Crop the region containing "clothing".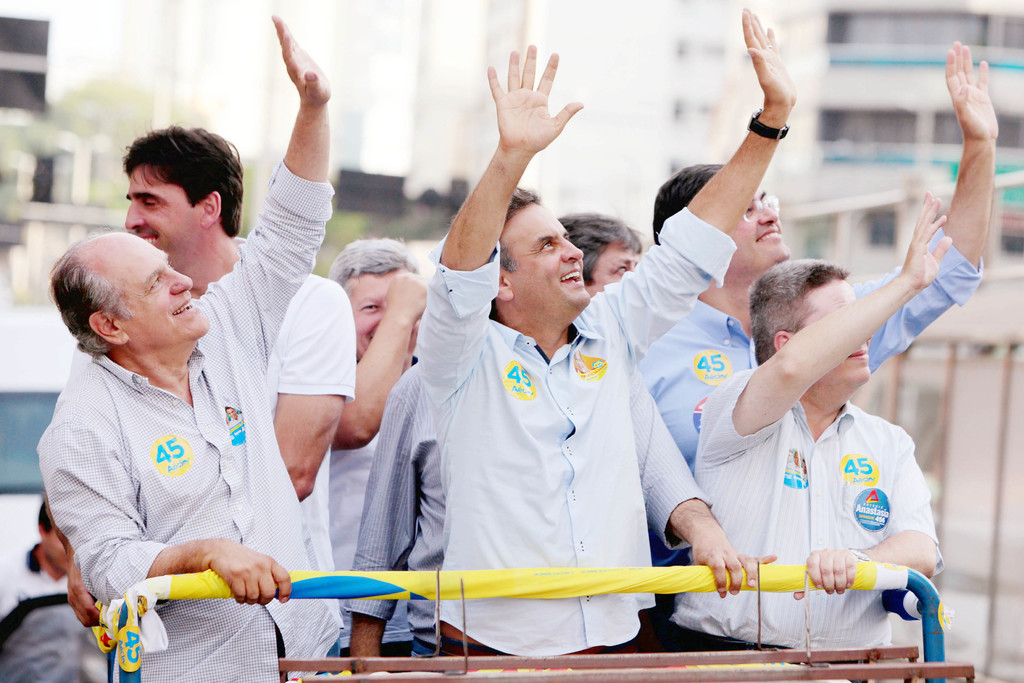
Crop region: box=[345, 331, 712, 659].
